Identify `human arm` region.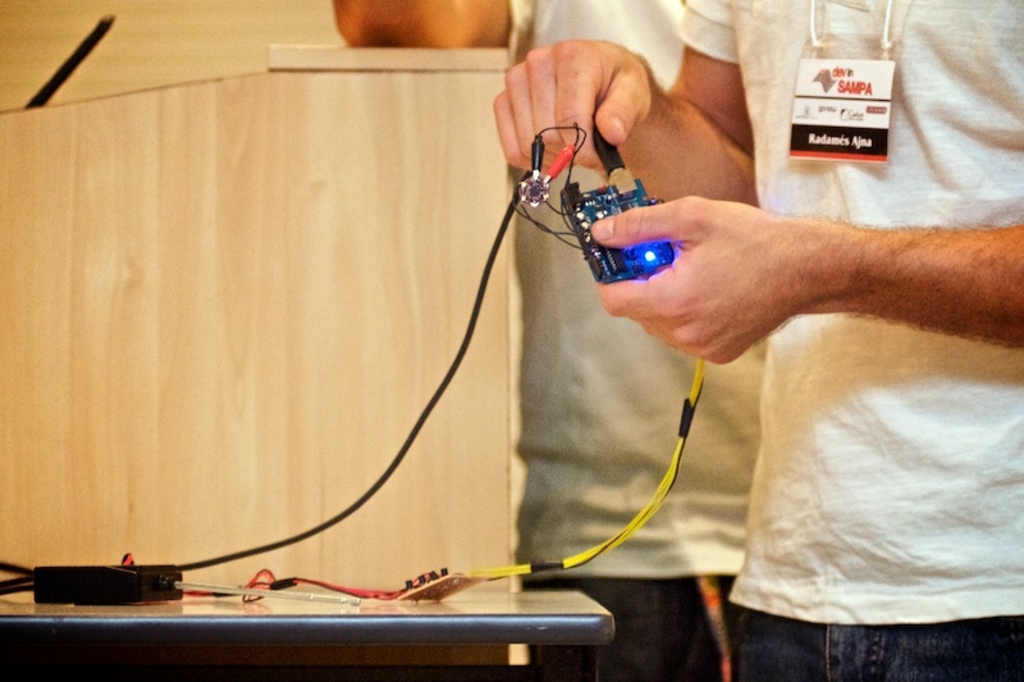
Region: 593/205/1023/366.
